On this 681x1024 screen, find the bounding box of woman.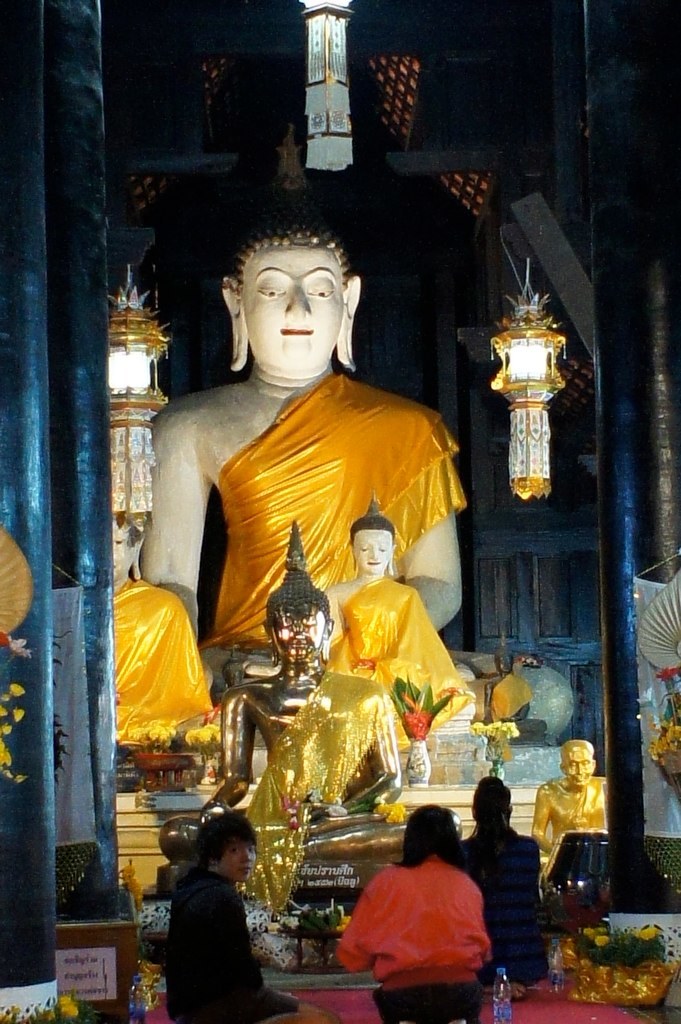
Bounding box: [left=333, top=804, right=491, bottom=1019].
